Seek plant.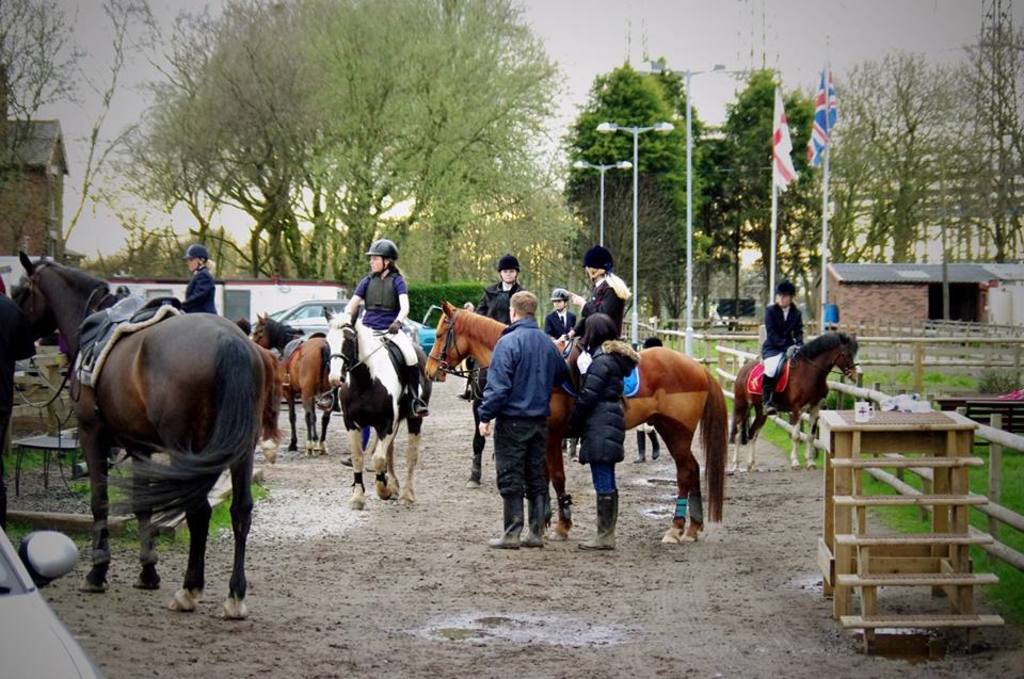
bbox=[127, 471, 281, 548].
